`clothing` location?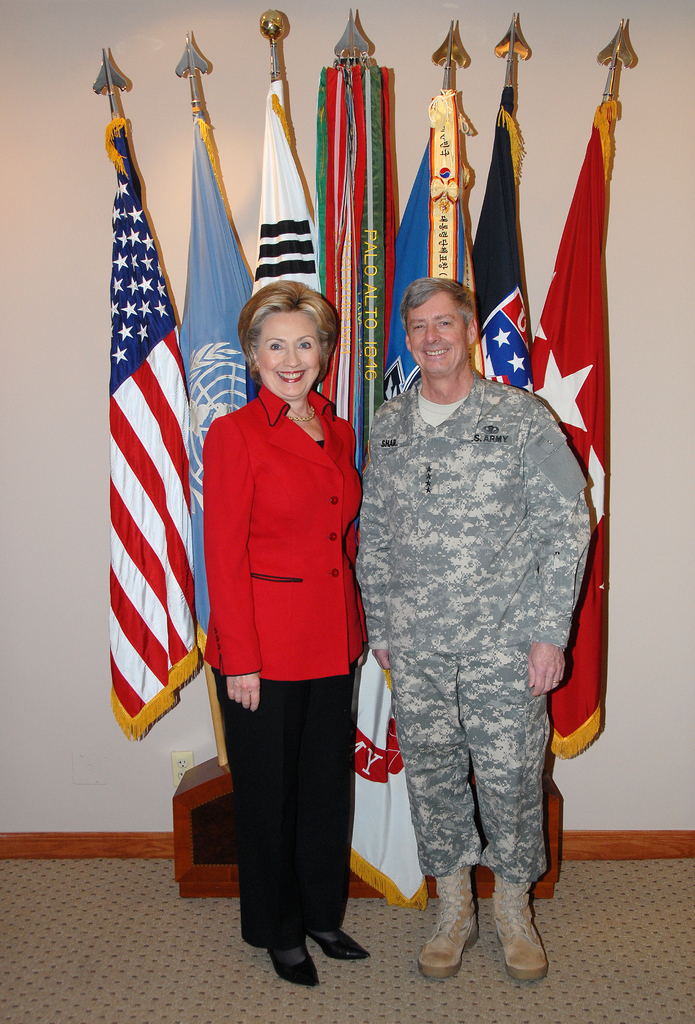
region(187, 328, 389, 931)
